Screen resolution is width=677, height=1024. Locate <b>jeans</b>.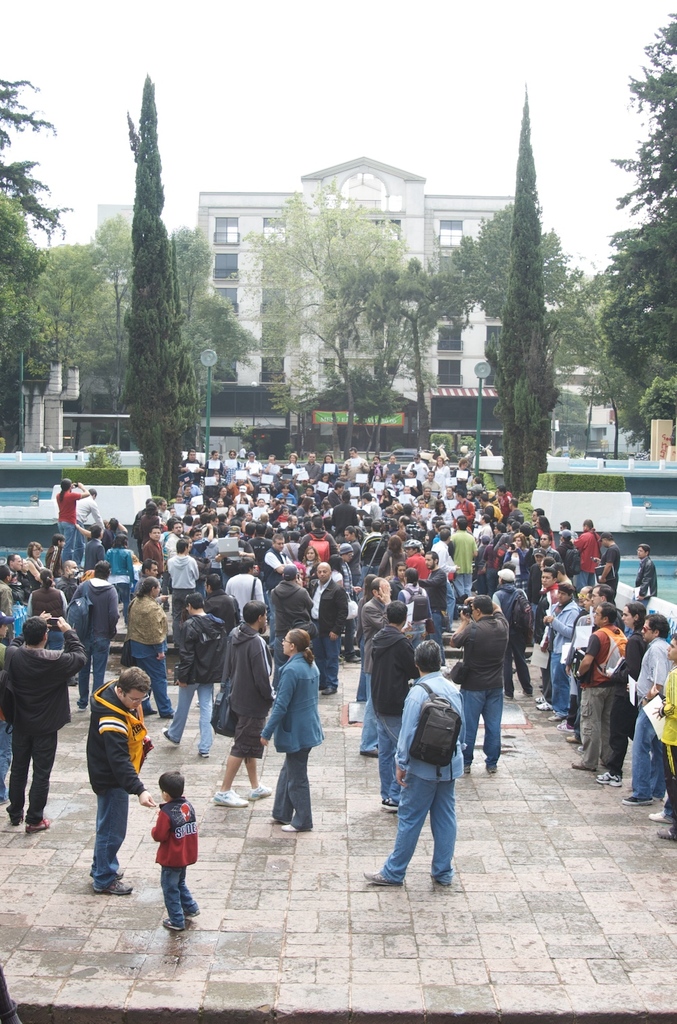
43, 628, 64, 649.
